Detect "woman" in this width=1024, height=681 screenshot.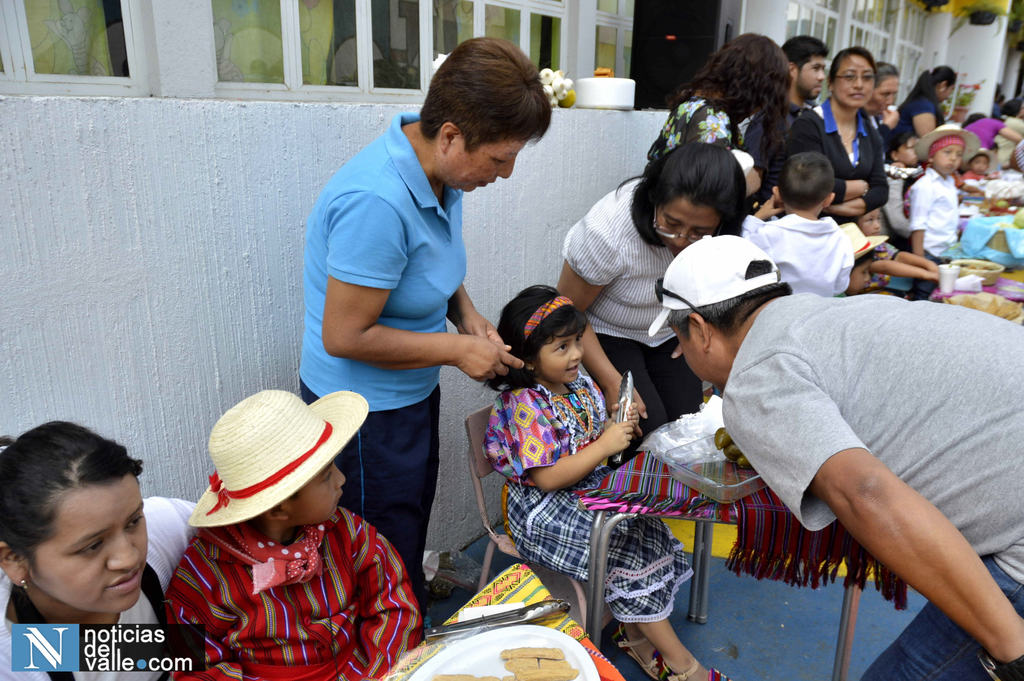
Detection: (780,46,890,226).
